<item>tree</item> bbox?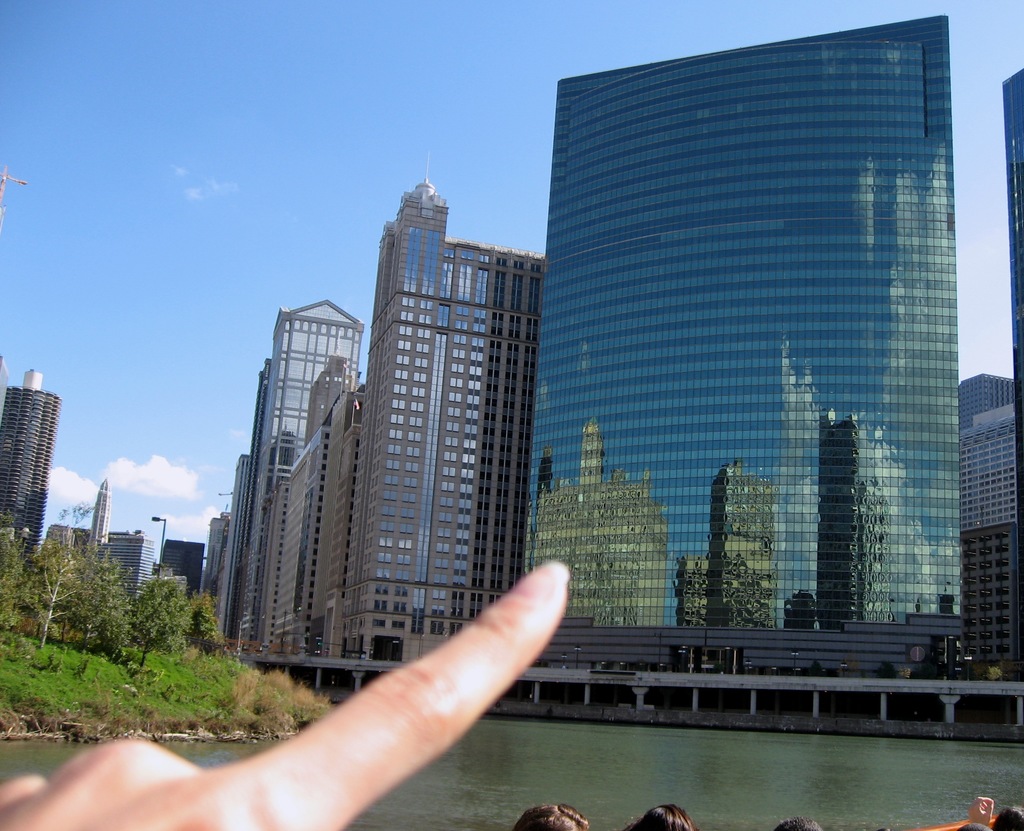
19/502/99/650
